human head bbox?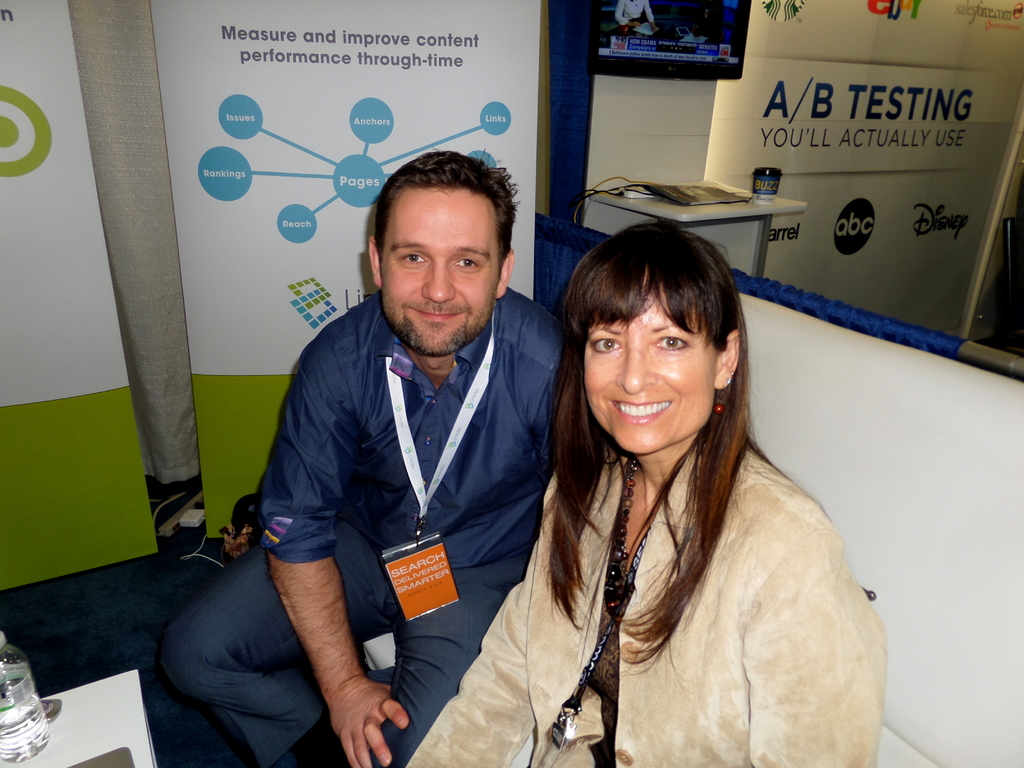
bbox=[367, 150, 514, 355]
